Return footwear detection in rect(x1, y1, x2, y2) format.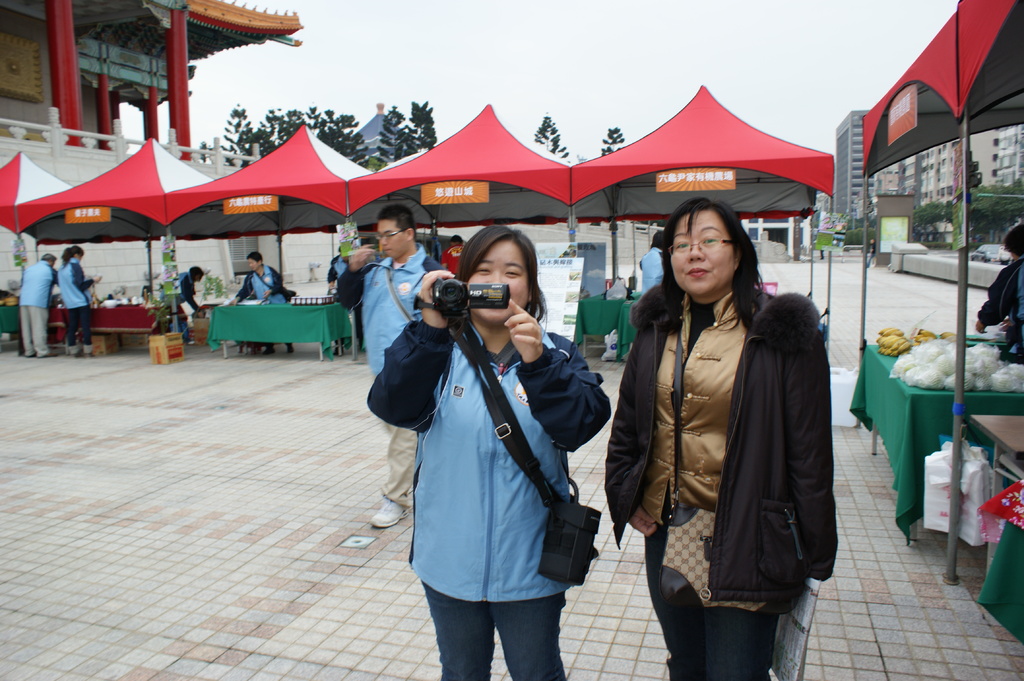
rect(286, 344, 294, 353).
